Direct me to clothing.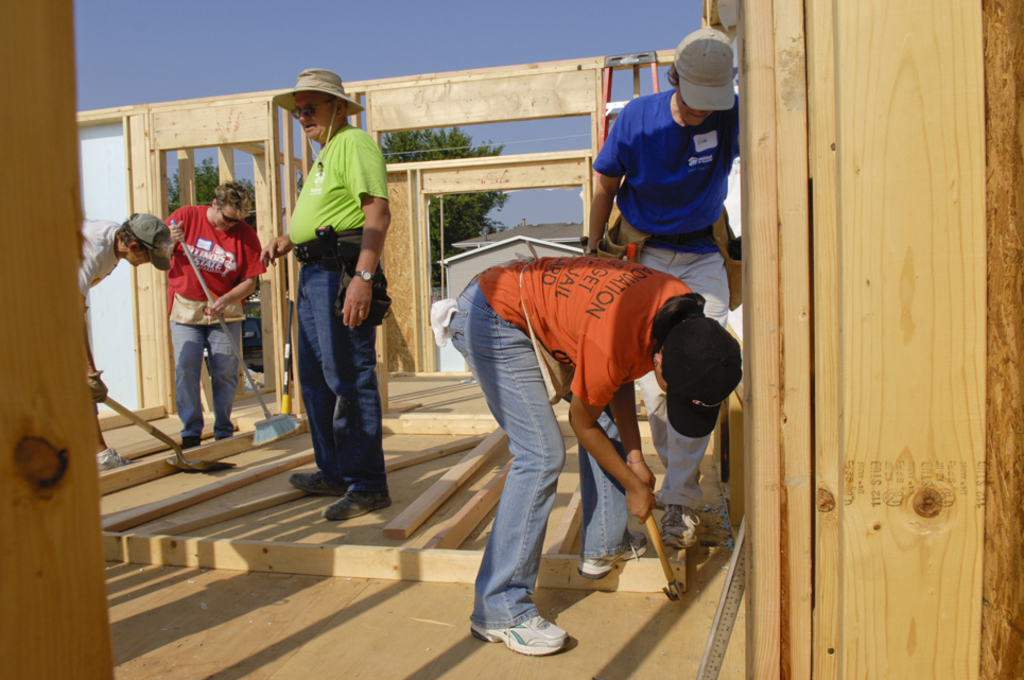
Direction: Rect(80, 214, 118, 308).
